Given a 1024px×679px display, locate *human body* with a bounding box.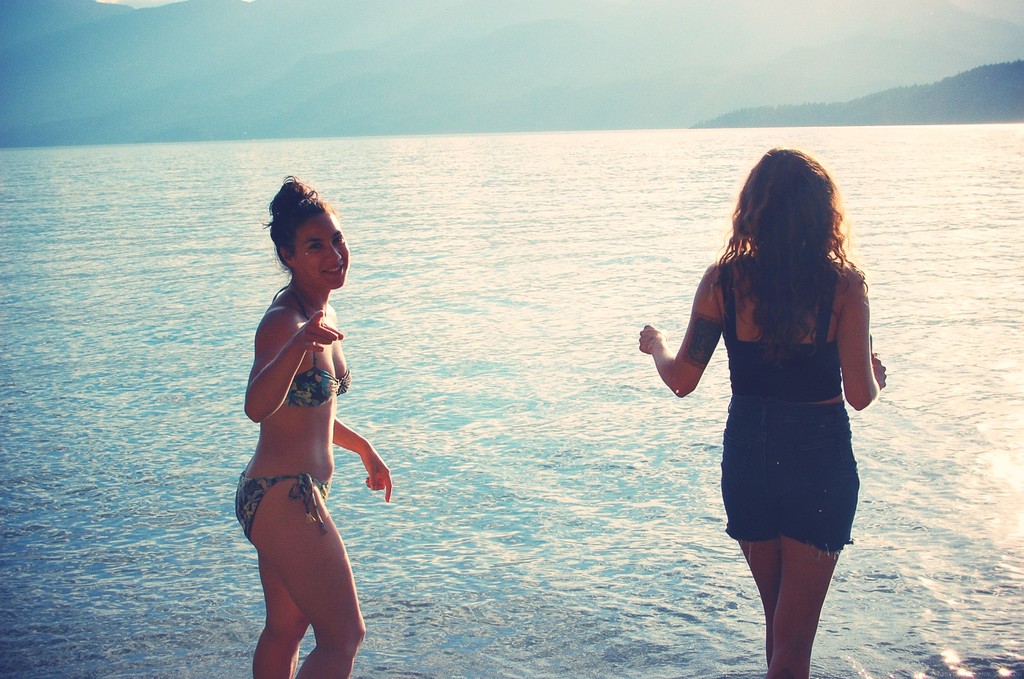
Located: 637/148/886/678.
